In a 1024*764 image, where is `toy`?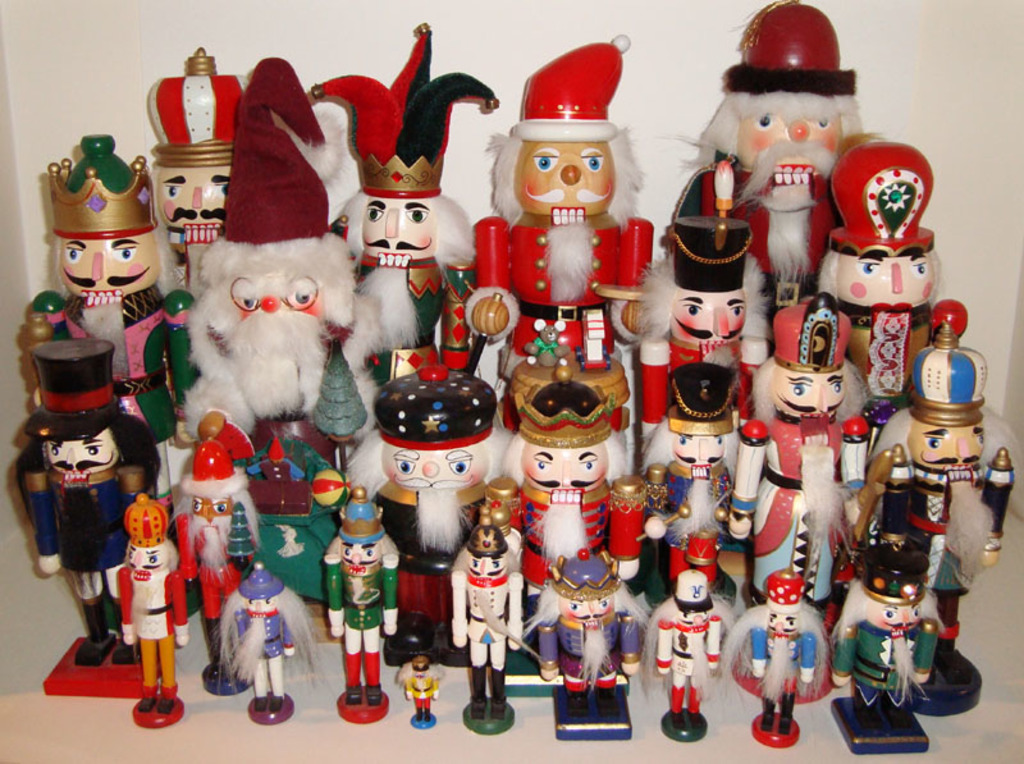
x1=403 y1=654 x2=439 y2=729.
